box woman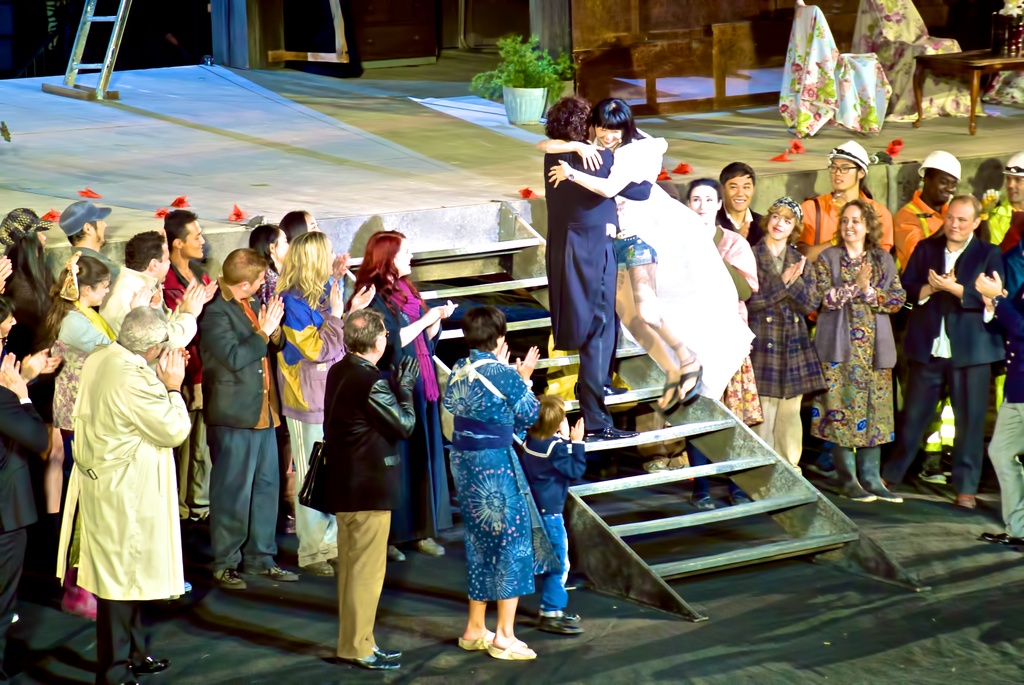
bbox=(0, 202, 57, 347)
